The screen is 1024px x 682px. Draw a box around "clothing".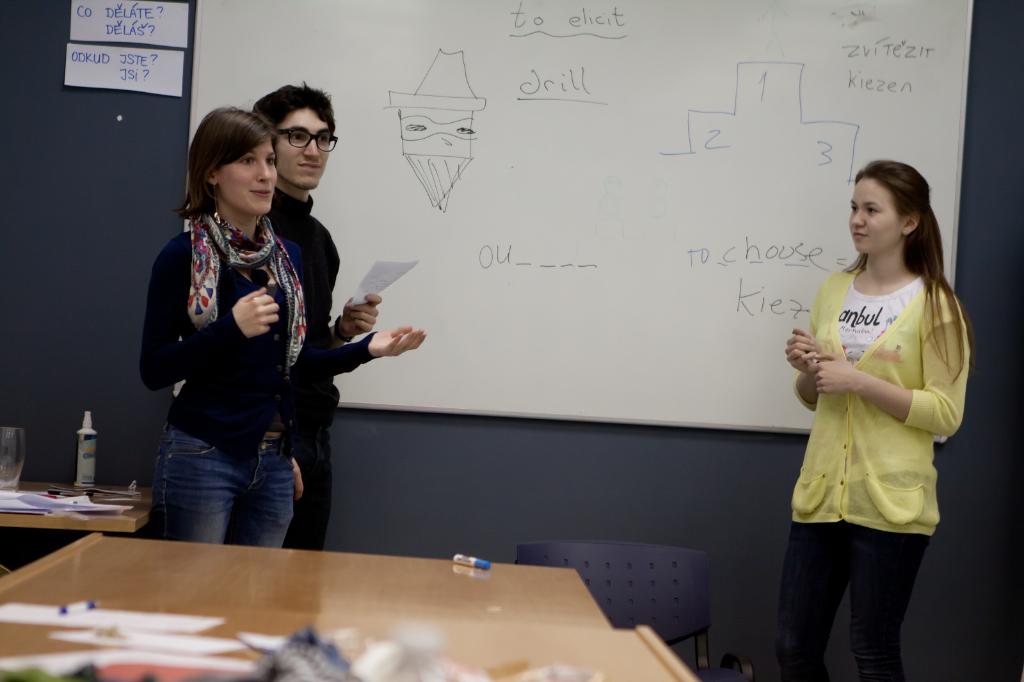
<box>268,191,370,551</box>.
